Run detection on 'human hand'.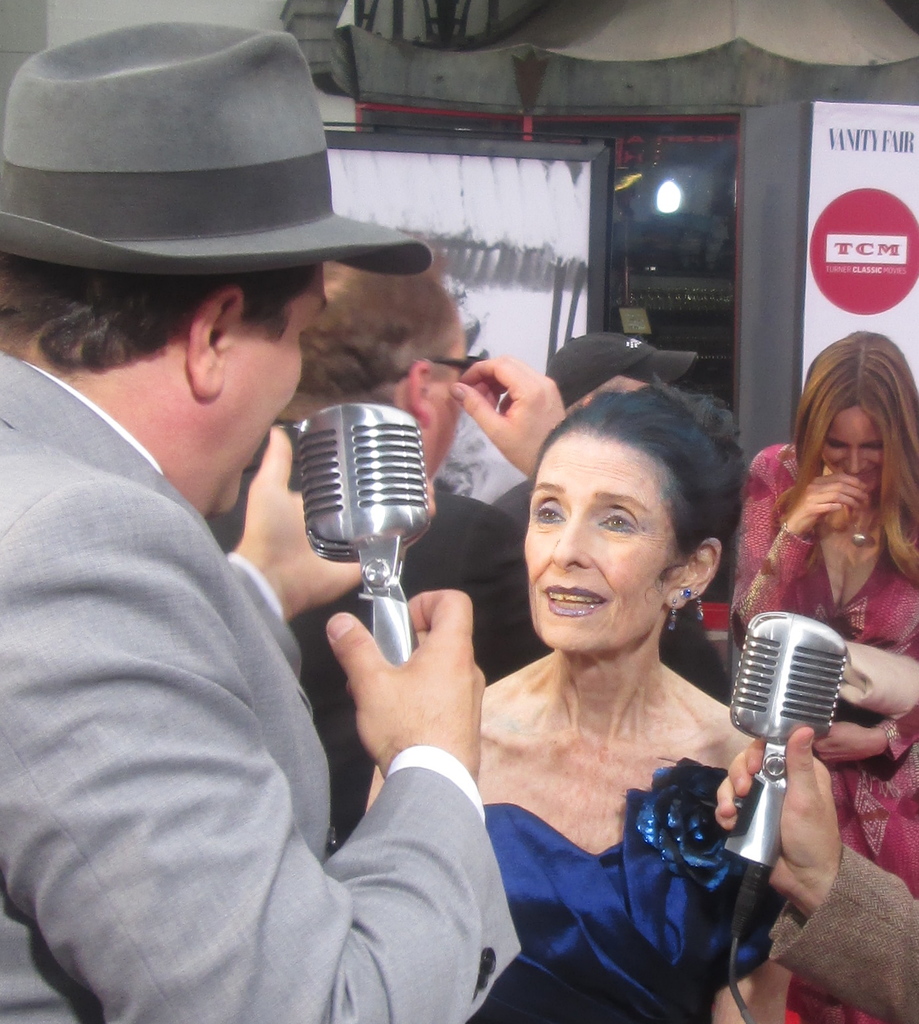
Result: [left=789, top=472, right=871, bottom=542].
